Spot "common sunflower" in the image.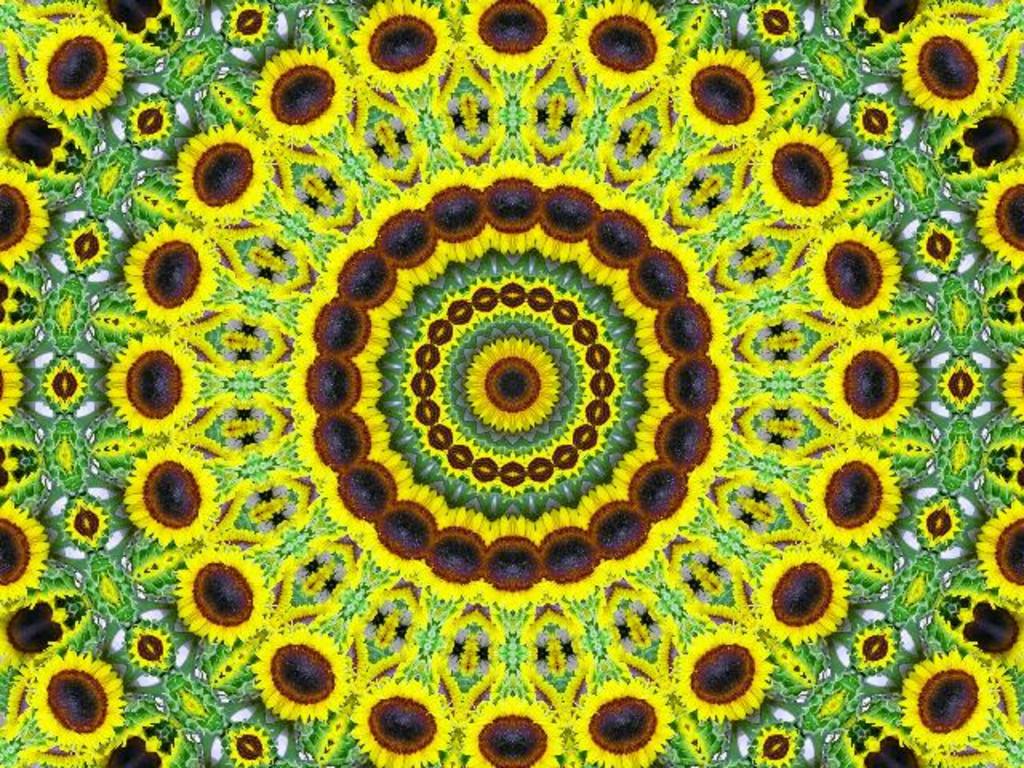
"common sunflower" found at x1=360 y1=0 x2=459 y2=93.
